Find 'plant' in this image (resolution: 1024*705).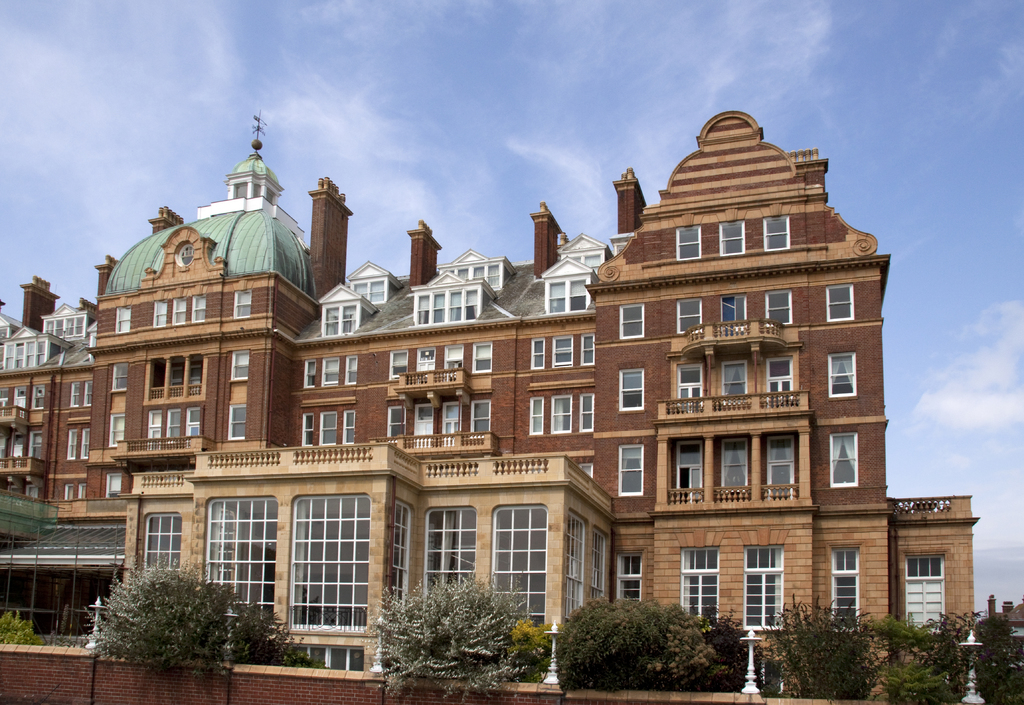
362:567:545:702.
